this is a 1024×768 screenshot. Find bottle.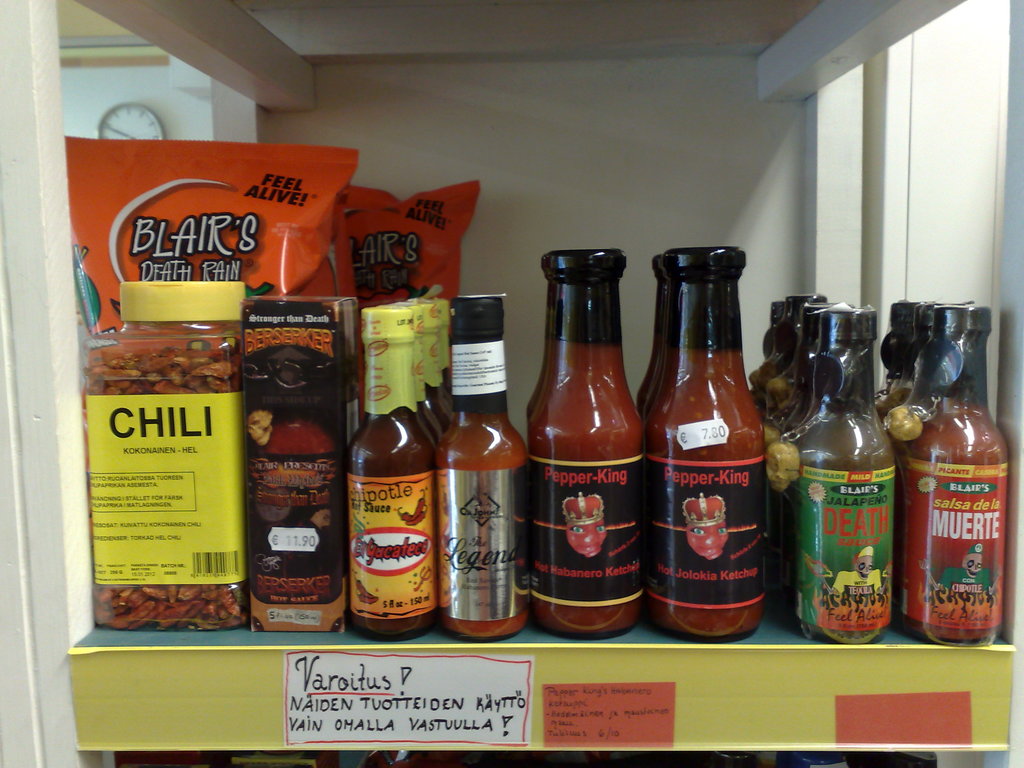
Bounding box: [638, 253, 776, 634].
